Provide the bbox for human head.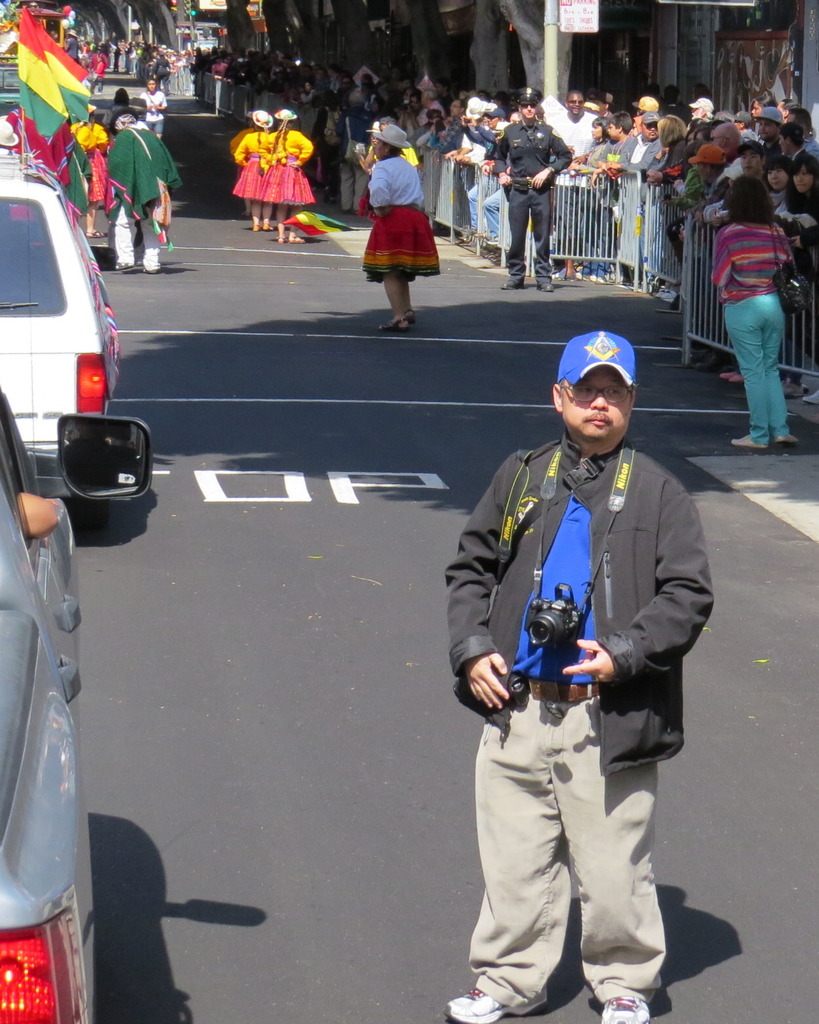
box=[275, 110, 294, 127].
